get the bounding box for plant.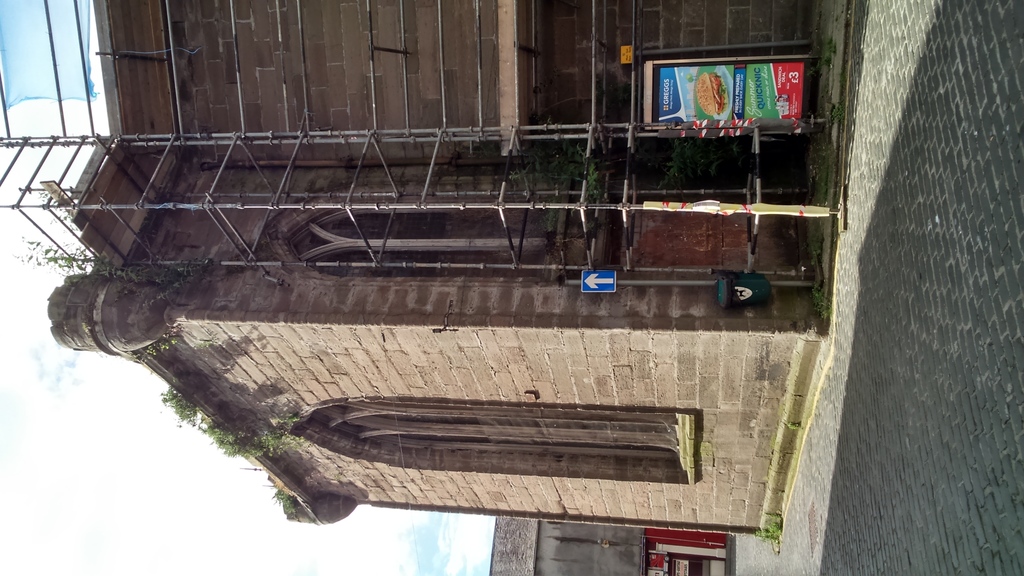
{"left": 517, "top": 138, "right": 604, "bottom": 233}.
